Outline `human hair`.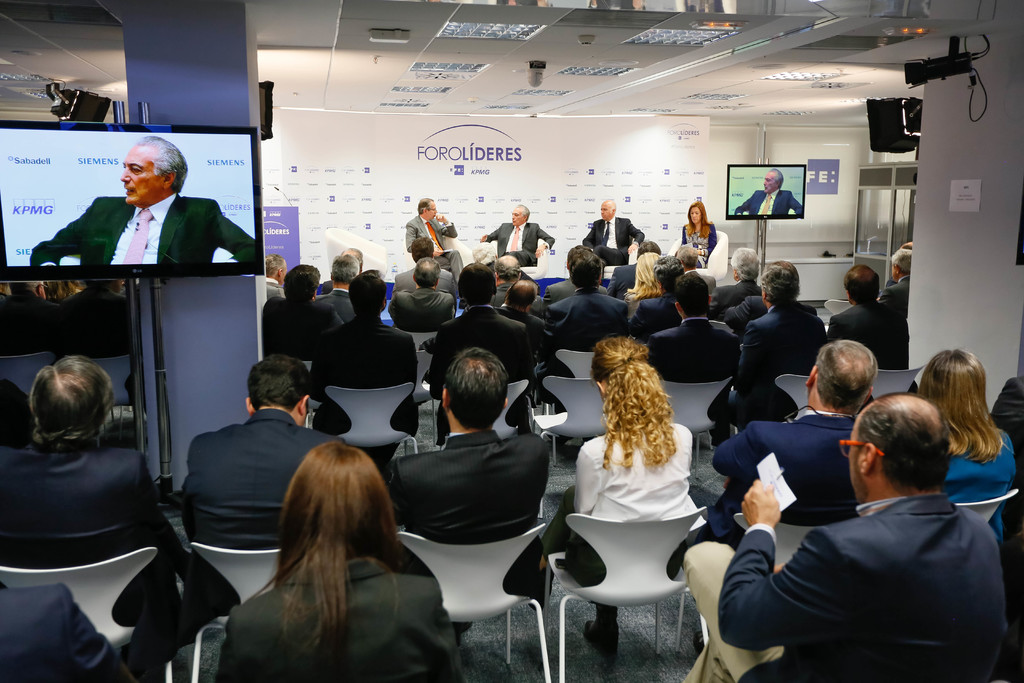
Outline: locate(460, 260, 497, 305).
